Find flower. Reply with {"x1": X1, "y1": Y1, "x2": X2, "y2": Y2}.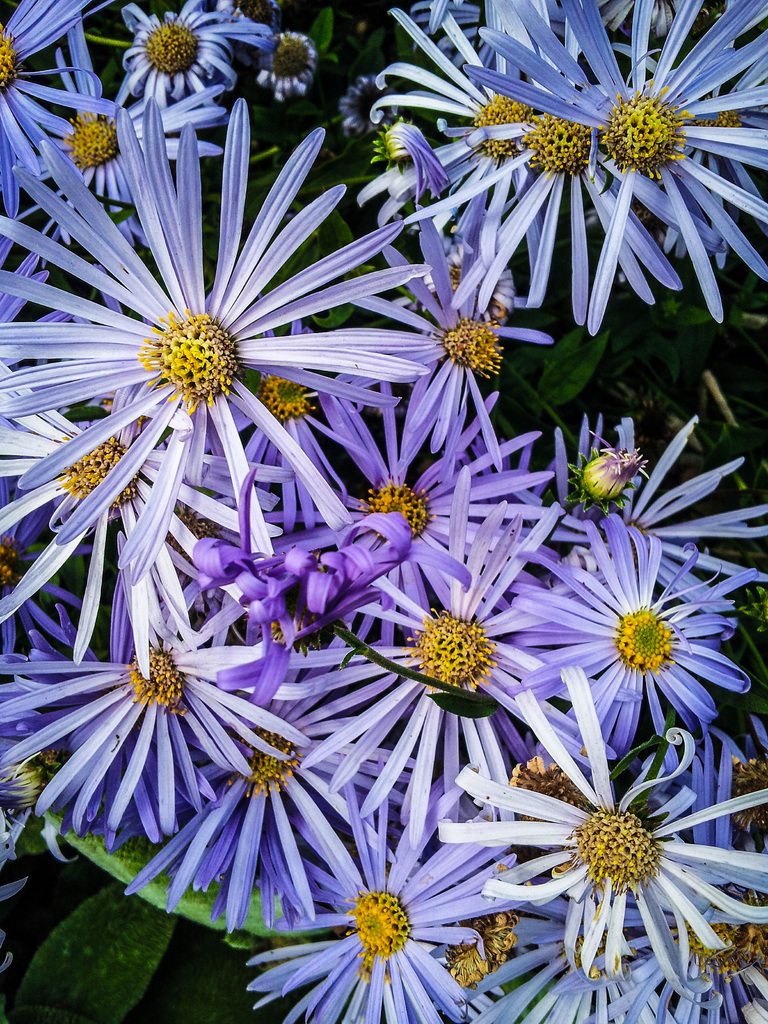
{"x1": 121, "y1": 644, "x2": 415, "y2": 926}.
